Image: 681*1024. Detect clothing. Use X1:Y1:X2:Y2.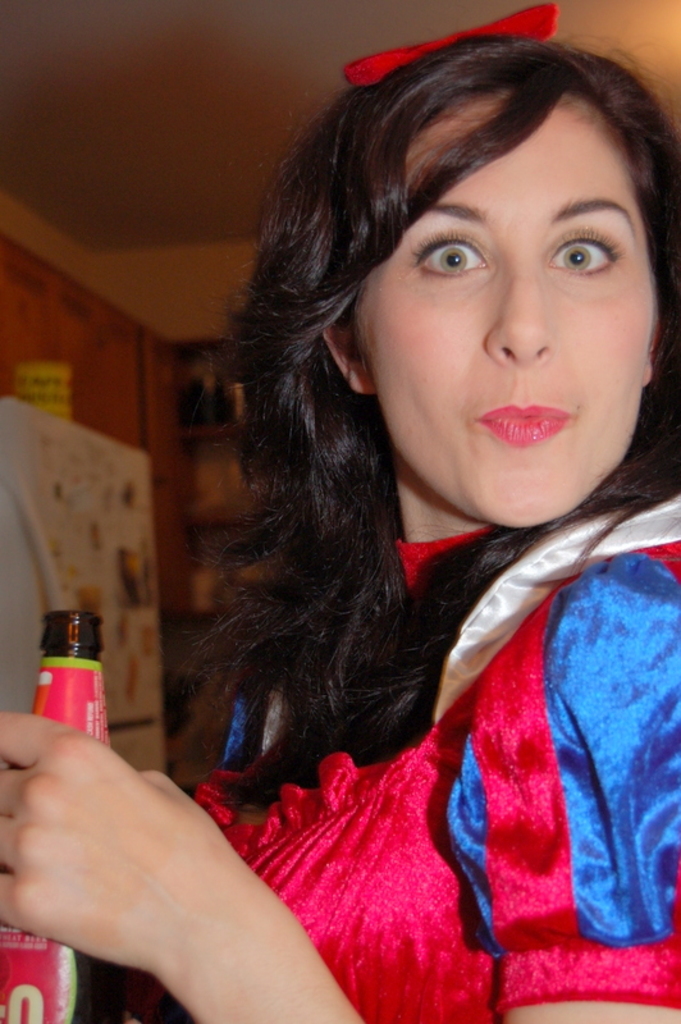
188:474:680:1023.
